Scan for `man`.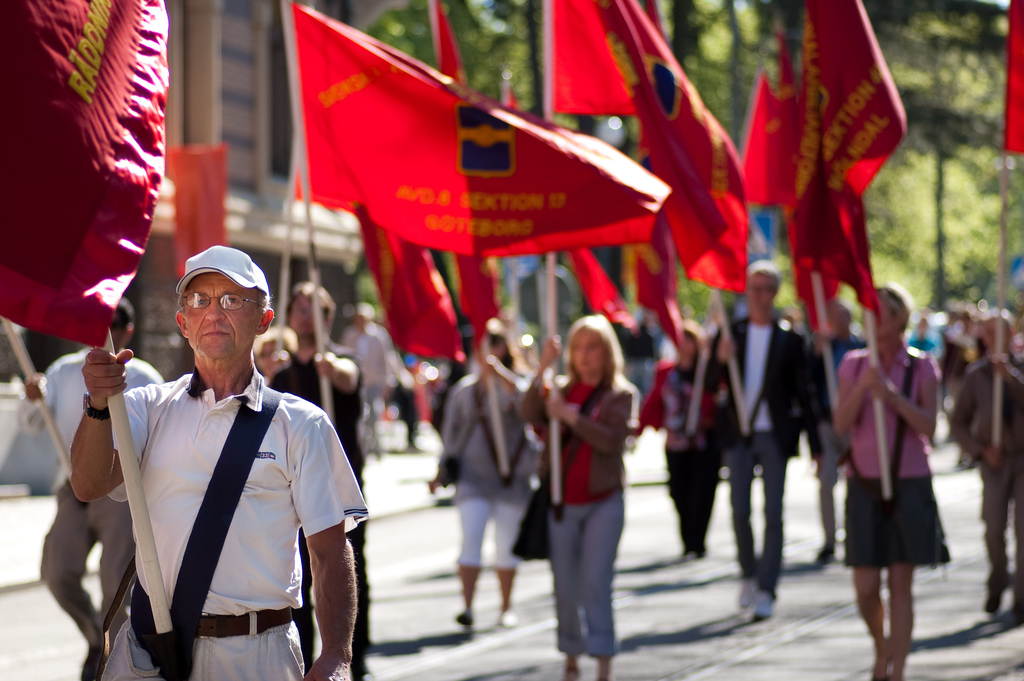
Scan result: select_region(705, 261, 829, 632).
